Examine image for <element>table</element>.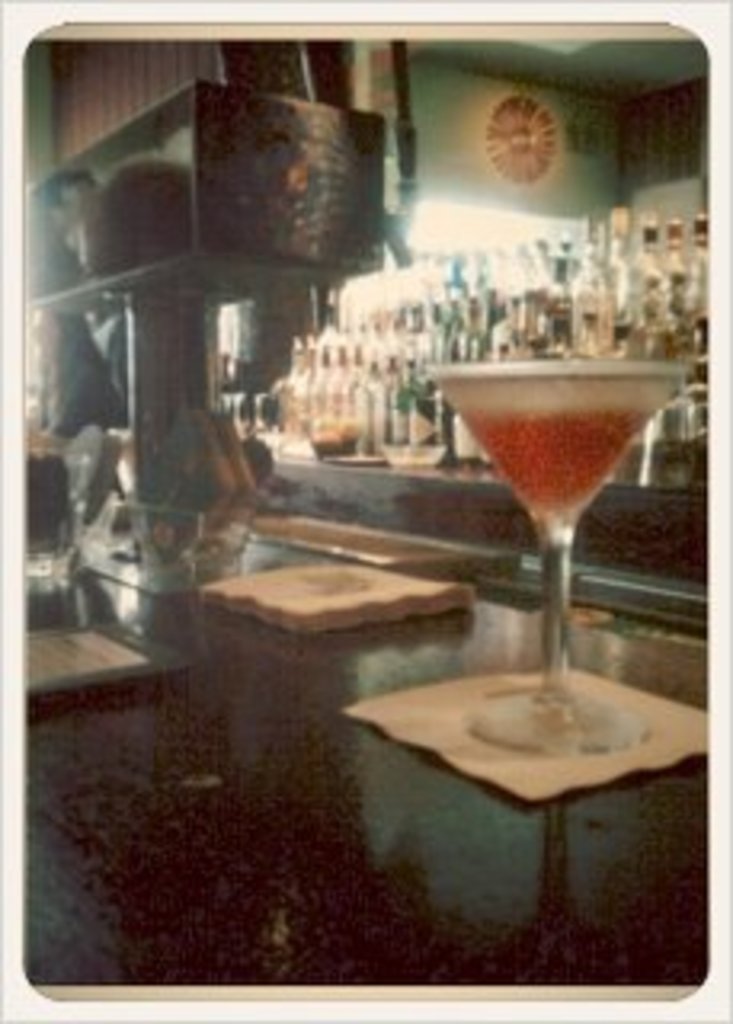
Examination result: box=[19, 518, 707, 992].
